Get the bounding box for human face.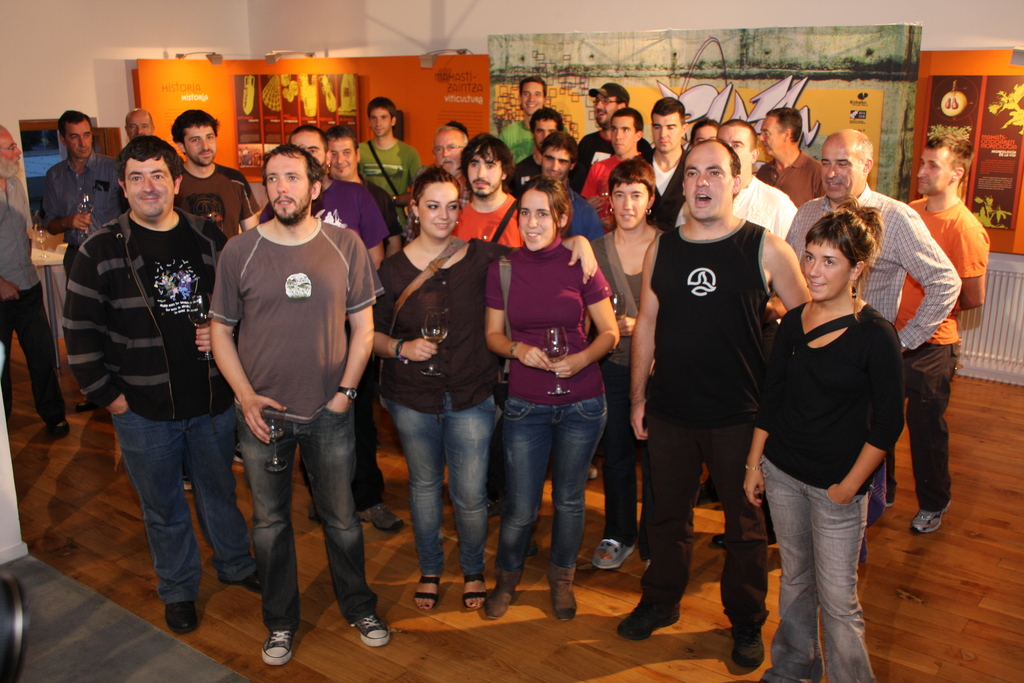
(418,186,459,240).
